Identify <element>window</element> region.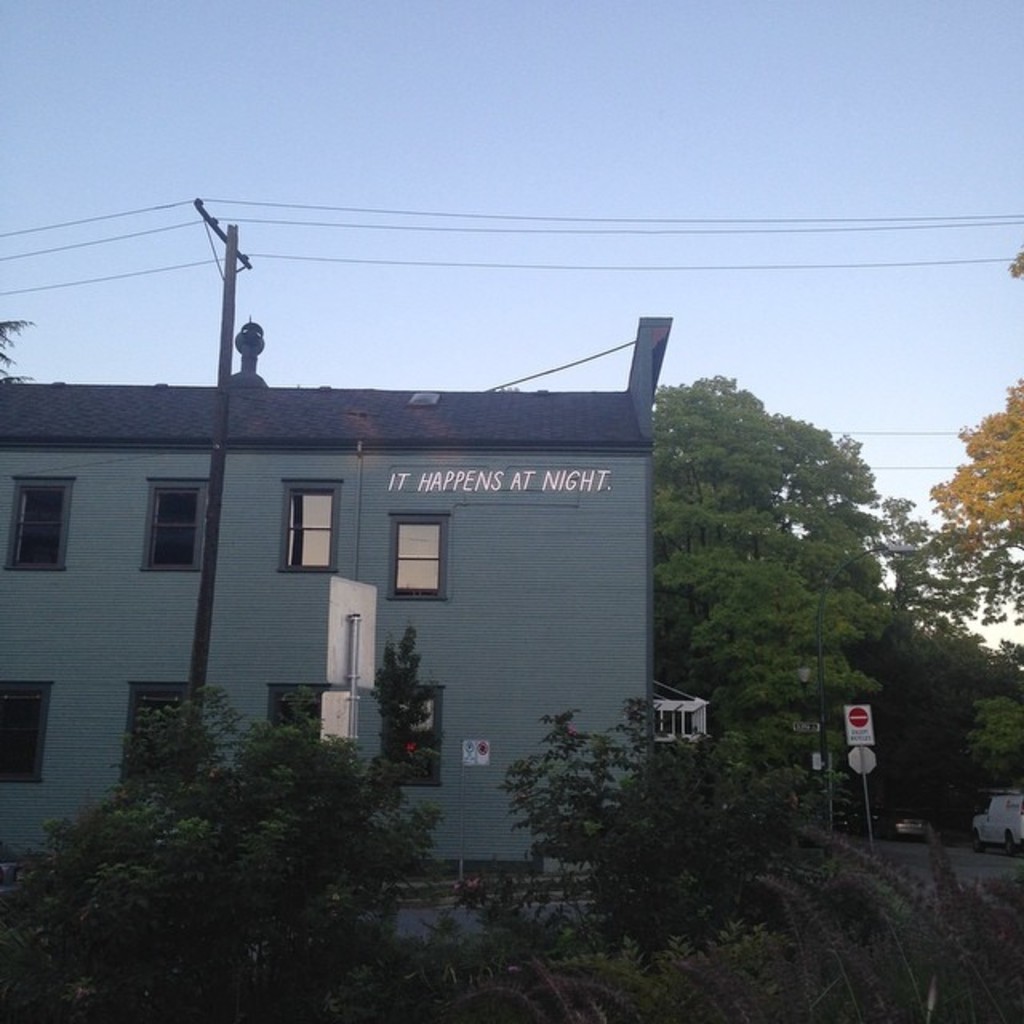
Region: box(131, 699, 186, 800).
